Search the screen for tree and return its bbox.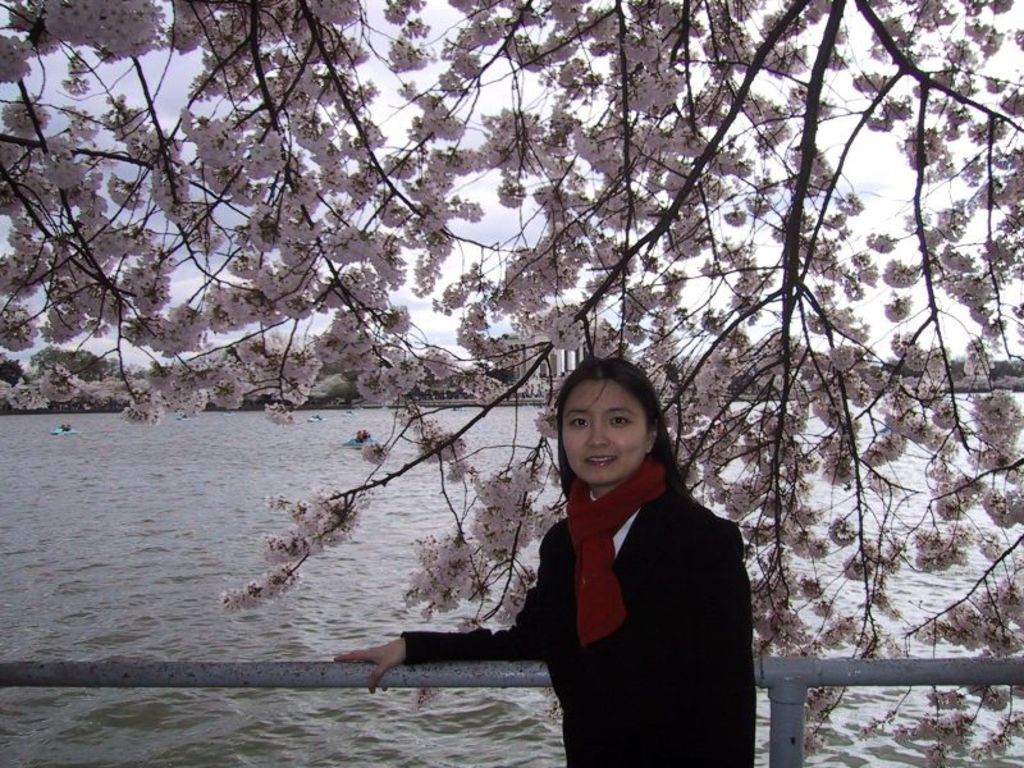
Found: (x1=660, y1=358, x2=682, y2=383).
